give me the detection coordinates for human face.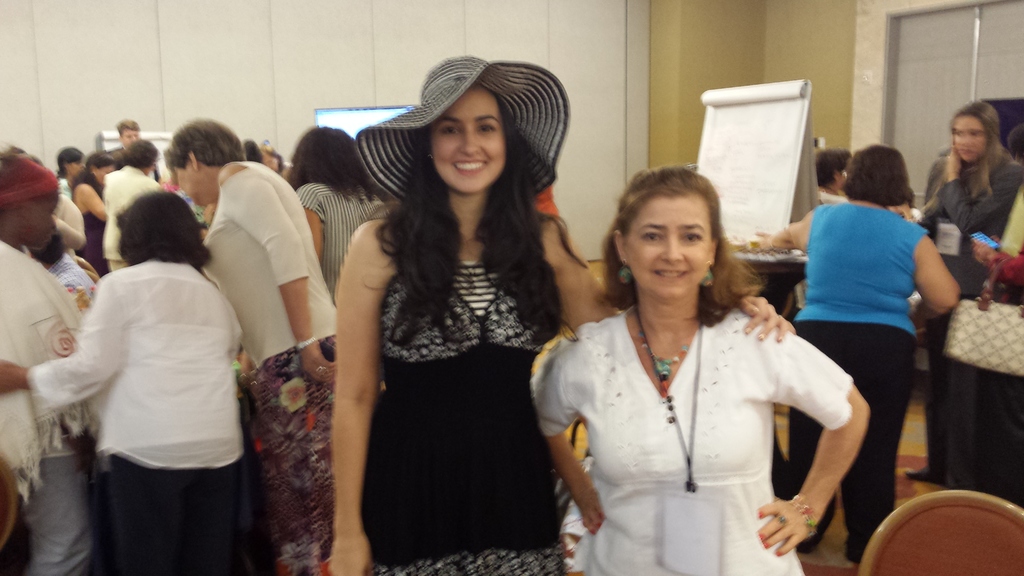
[172, 163, 205, 207].
